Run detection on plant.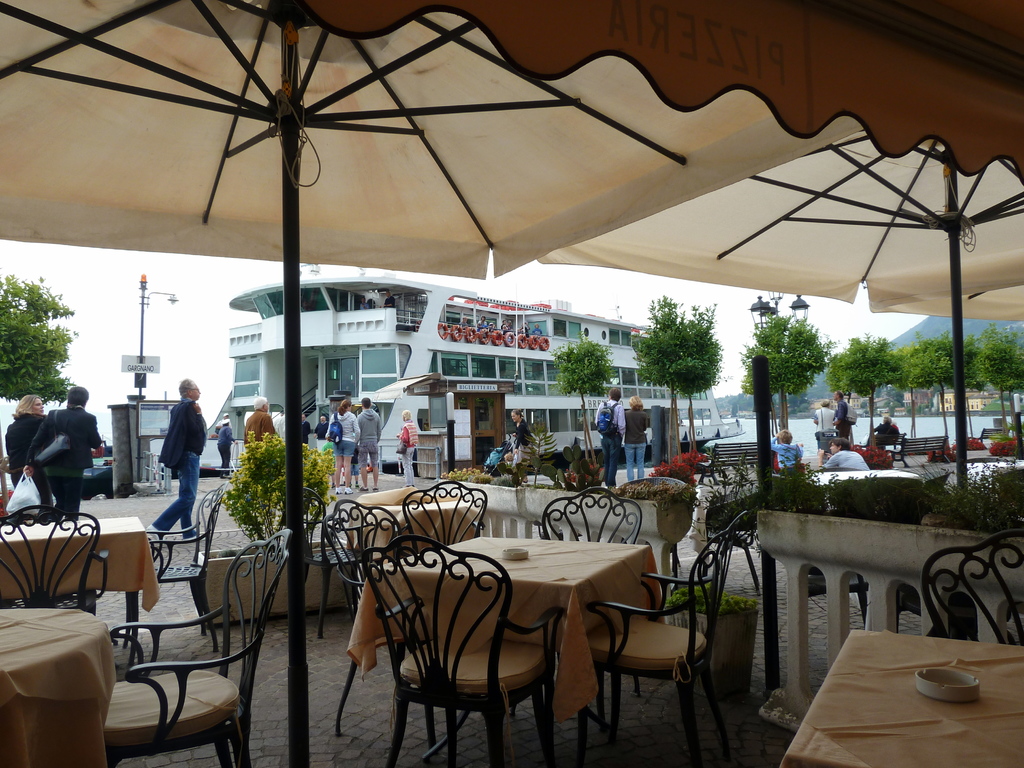
Result: region(492, 470, 557, 486).
